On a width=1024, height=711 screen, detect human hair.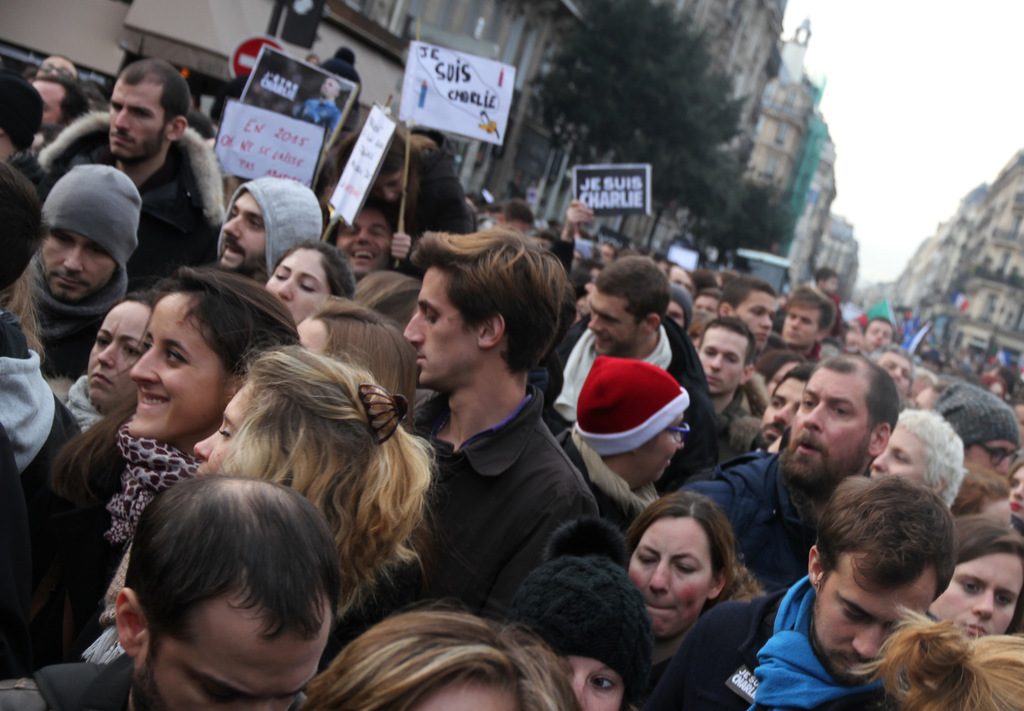
bbox=[548, 238, 573, 277].
